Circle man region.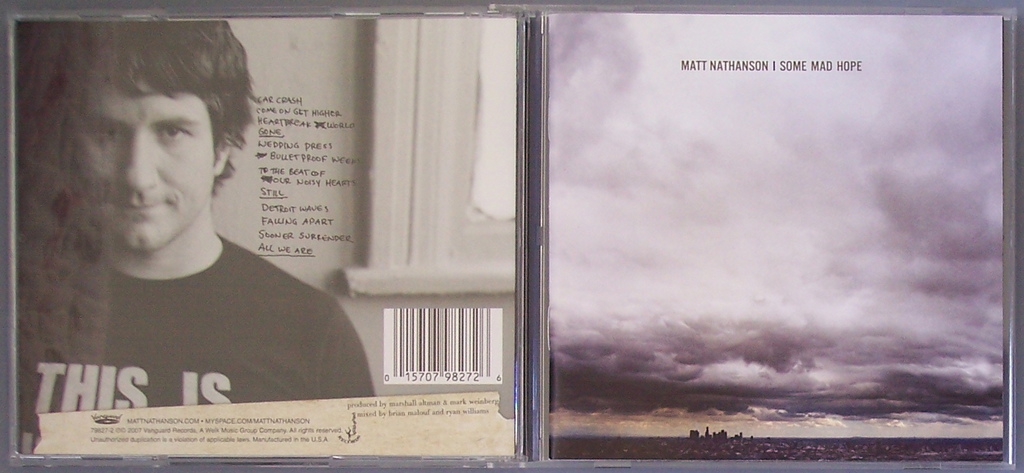
Region: l=16, t=19, r=385, b=460.
